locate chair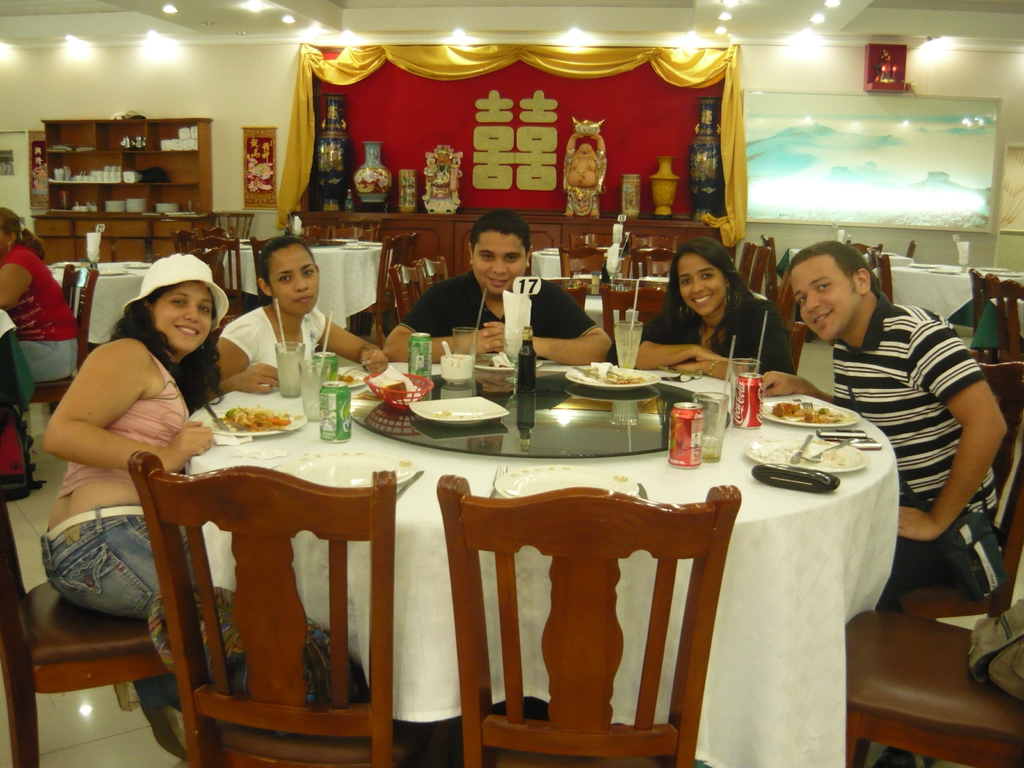
[200,246,232,287]
